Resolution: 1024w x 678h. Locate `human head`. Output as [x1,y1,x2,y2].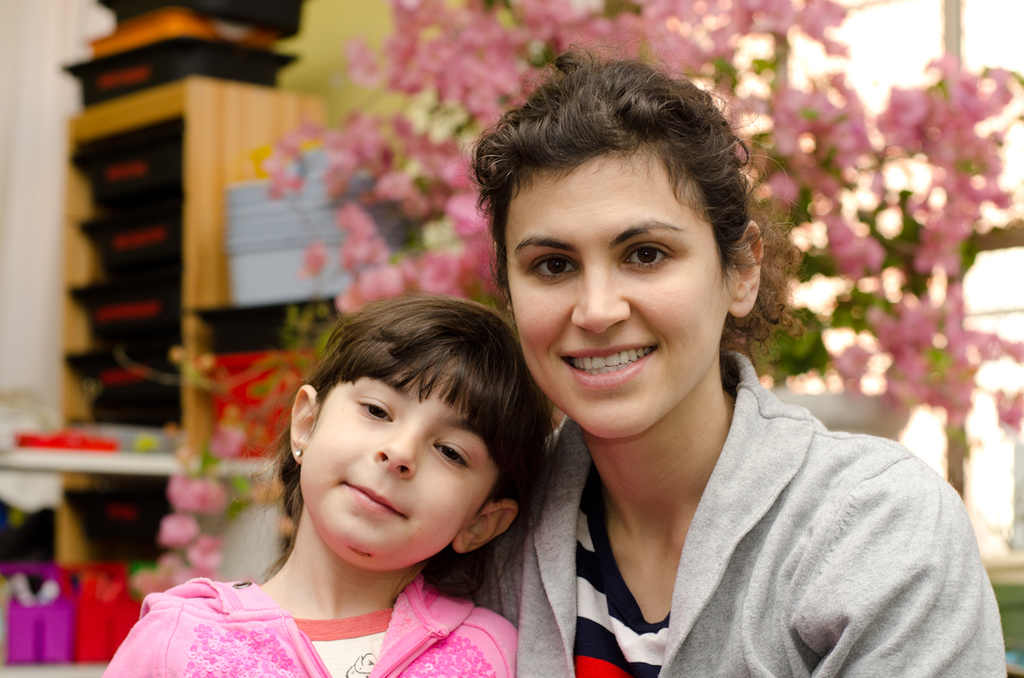
[461,38,799,439].
